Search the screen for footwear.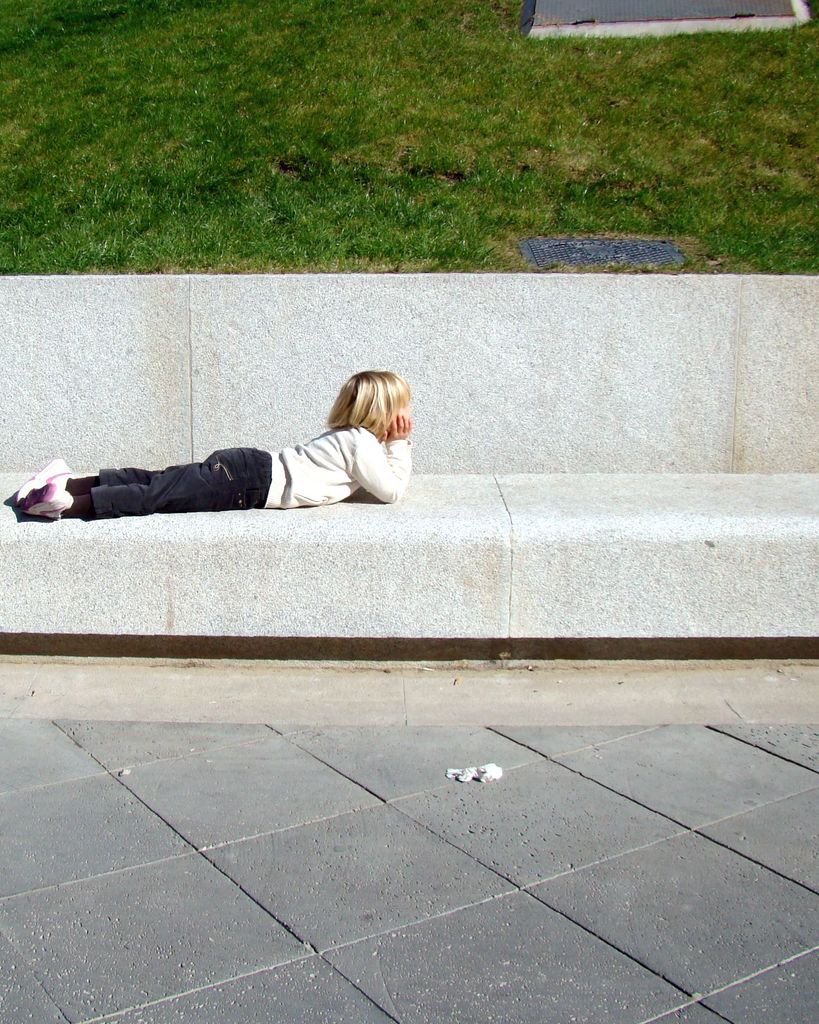
Found at BBox(13, 484, 74, 517).
